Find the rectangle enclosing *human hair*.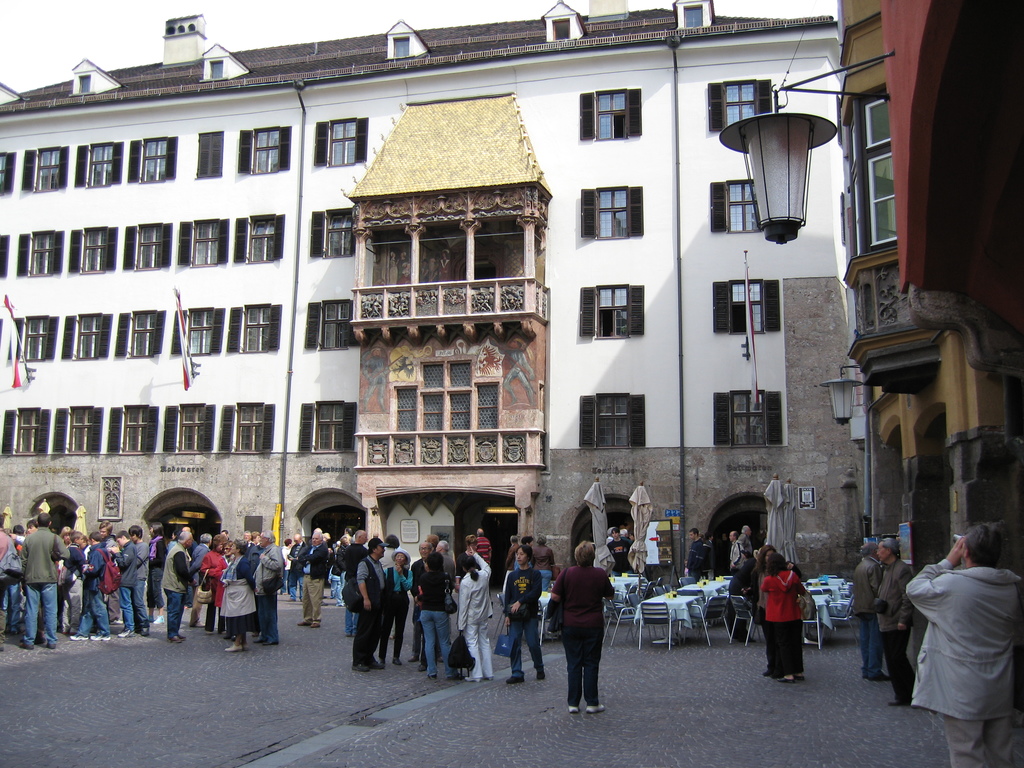
[518, 532, 531, 544].
